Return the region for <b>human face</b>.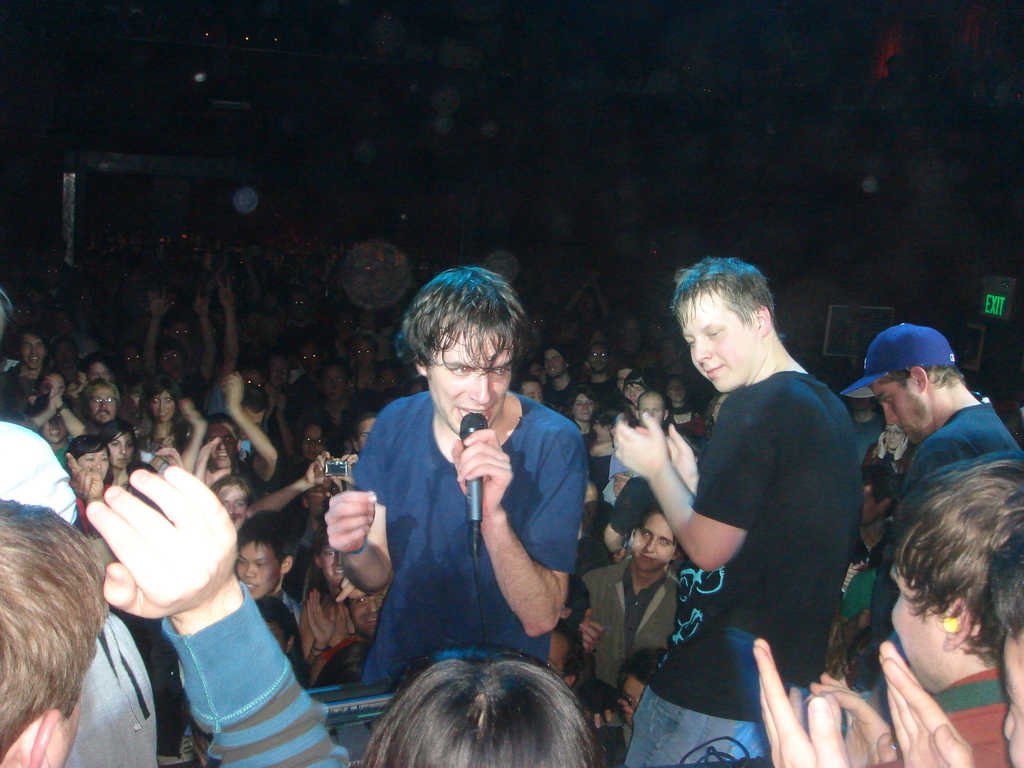
{"left": 45, "top": 421, "right": 61, "bottom": 442}.
